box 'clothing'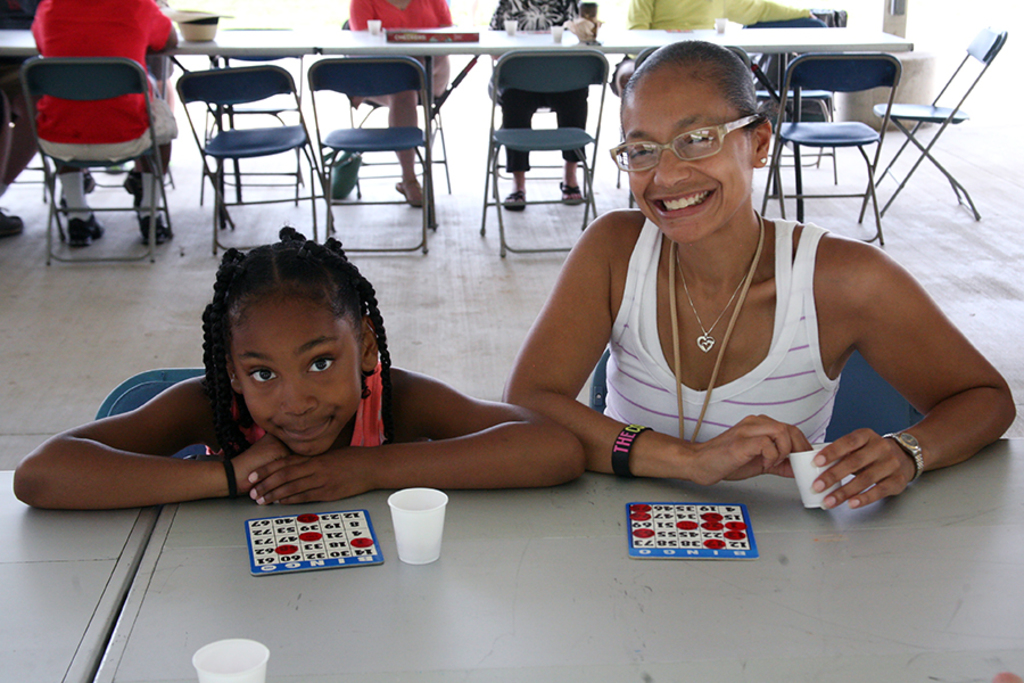
[left=600, top=216, right=841, bottom=444]
